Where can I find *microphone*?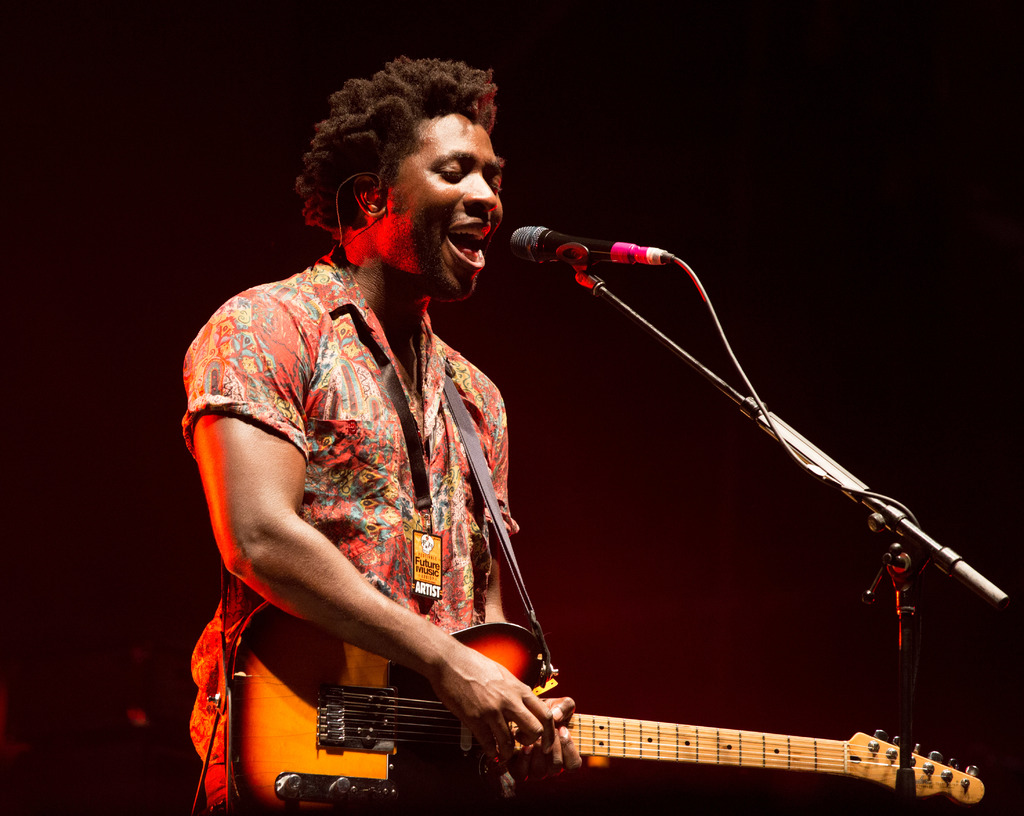
You can find it at rect(496, 220, 673, 276).
